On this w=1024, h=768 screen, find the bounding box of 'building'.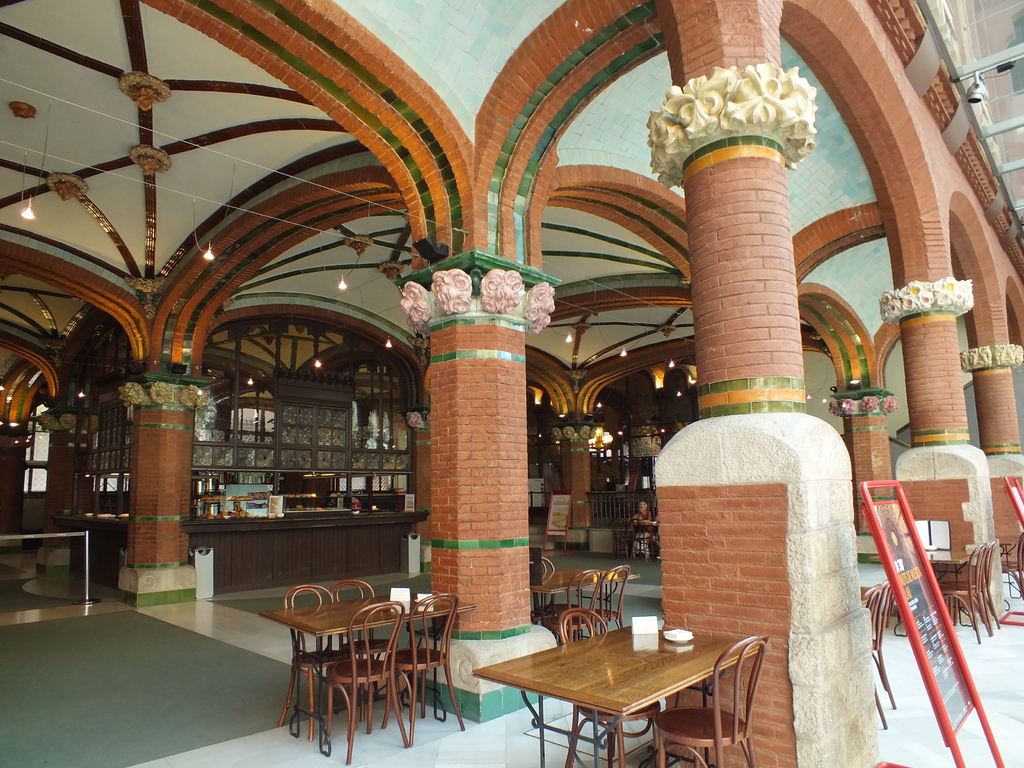
Bounding box: {"x1": 0, "y1": 1, "x2": 1023, "y2": 767}.
